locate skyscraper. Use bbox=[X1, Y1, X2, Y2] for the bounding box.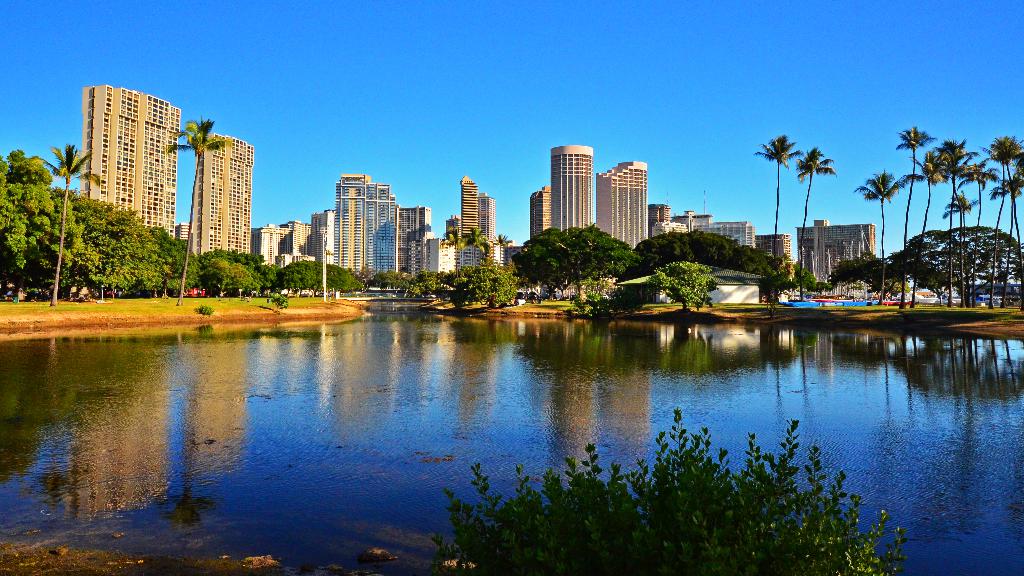
bbox=[597, 156, 657, 252].
